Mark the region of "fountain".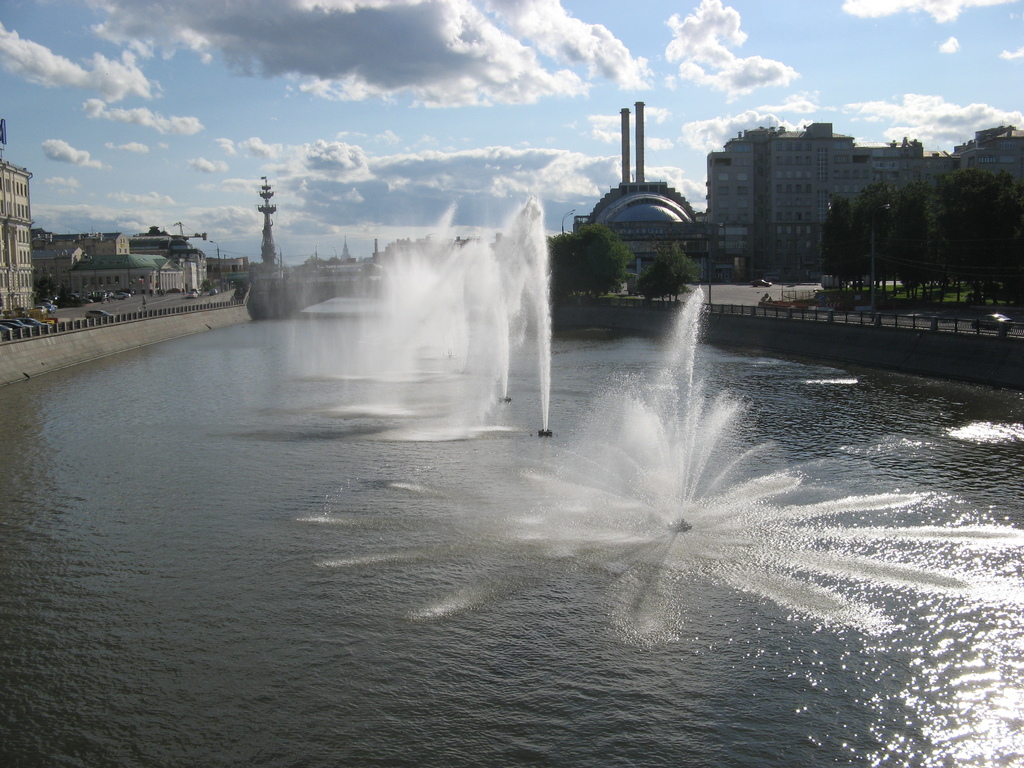
Region: box(541, 207, 790, 579).
